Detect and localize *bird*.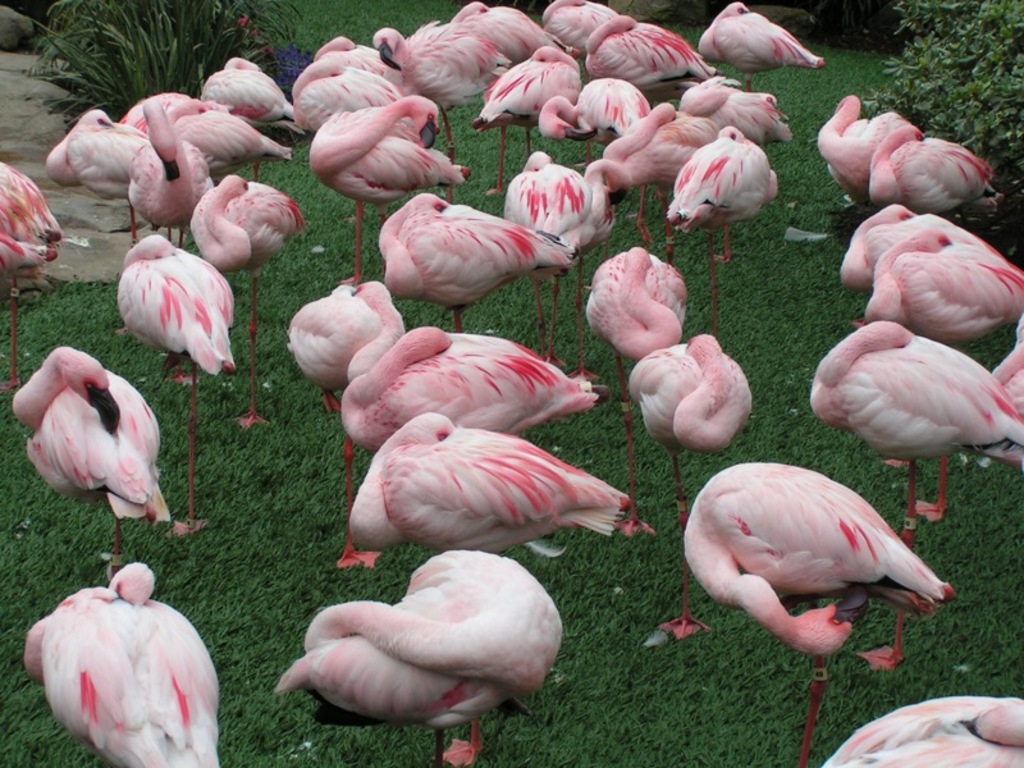
Localized at (40, 101, 179, 242).
